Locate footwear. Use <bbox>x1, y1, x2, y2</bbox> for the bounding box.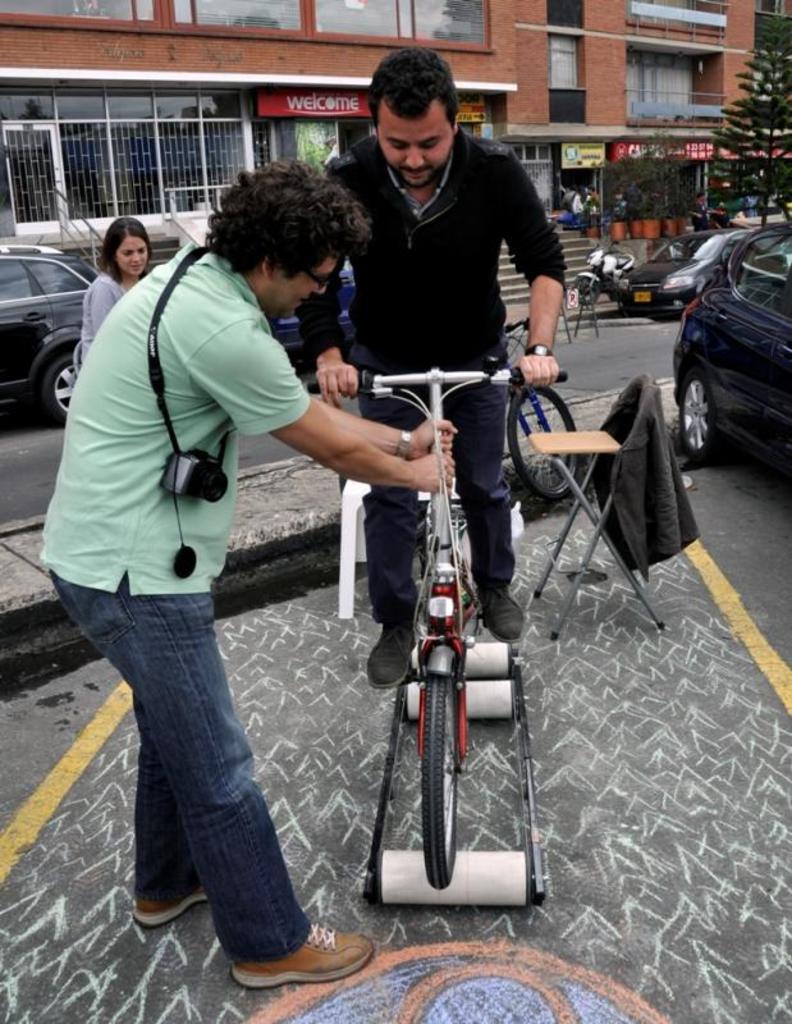
<bbox>214, 927, 356, 991</bbox>.
